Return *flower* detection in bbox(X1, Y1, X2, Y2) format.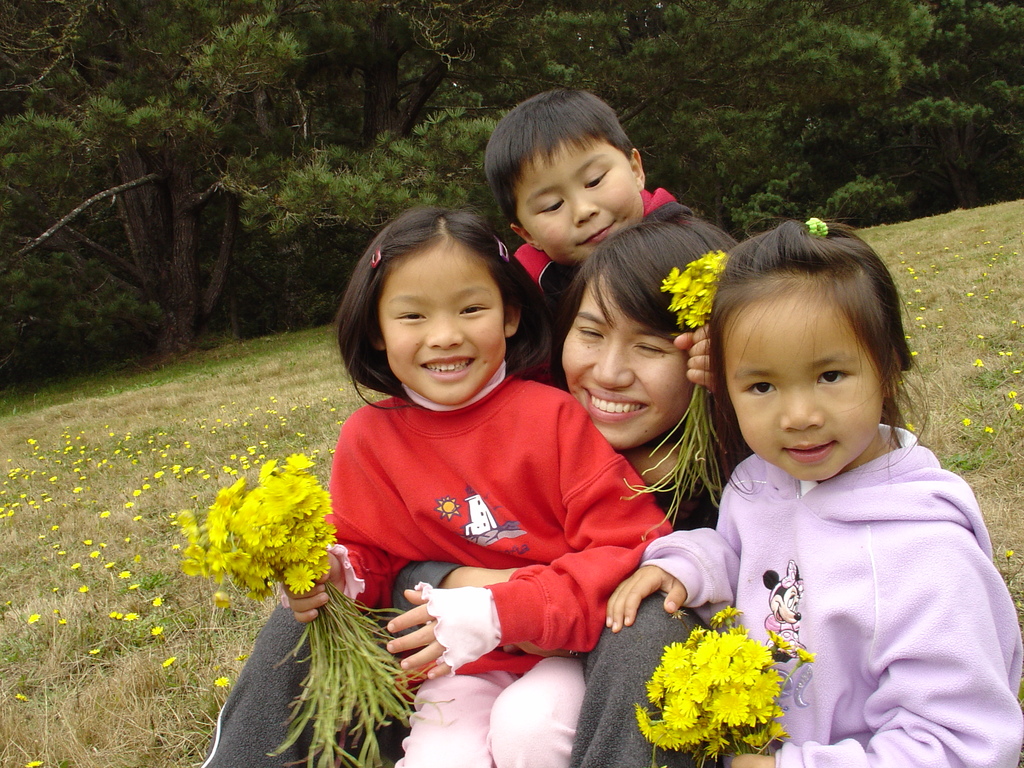
bbox(1010, 392, 1017, 397).
